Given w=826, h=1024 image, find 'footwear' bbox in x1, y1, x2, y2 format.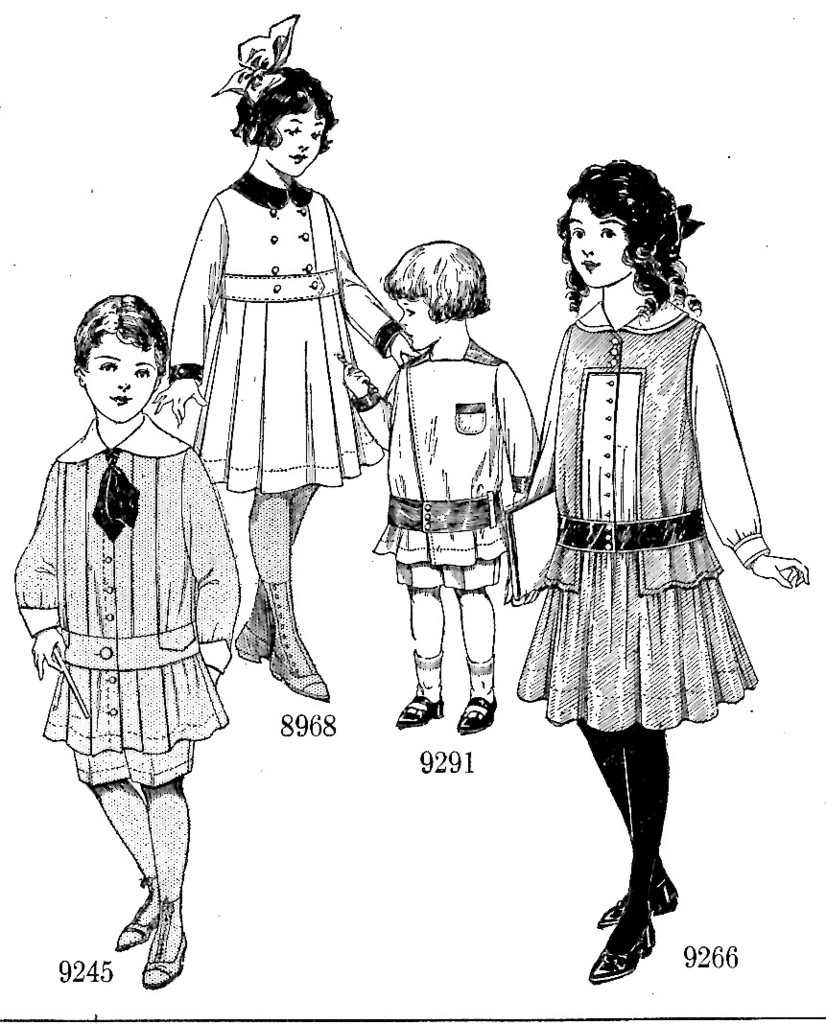
112, 912, 160, 951.
